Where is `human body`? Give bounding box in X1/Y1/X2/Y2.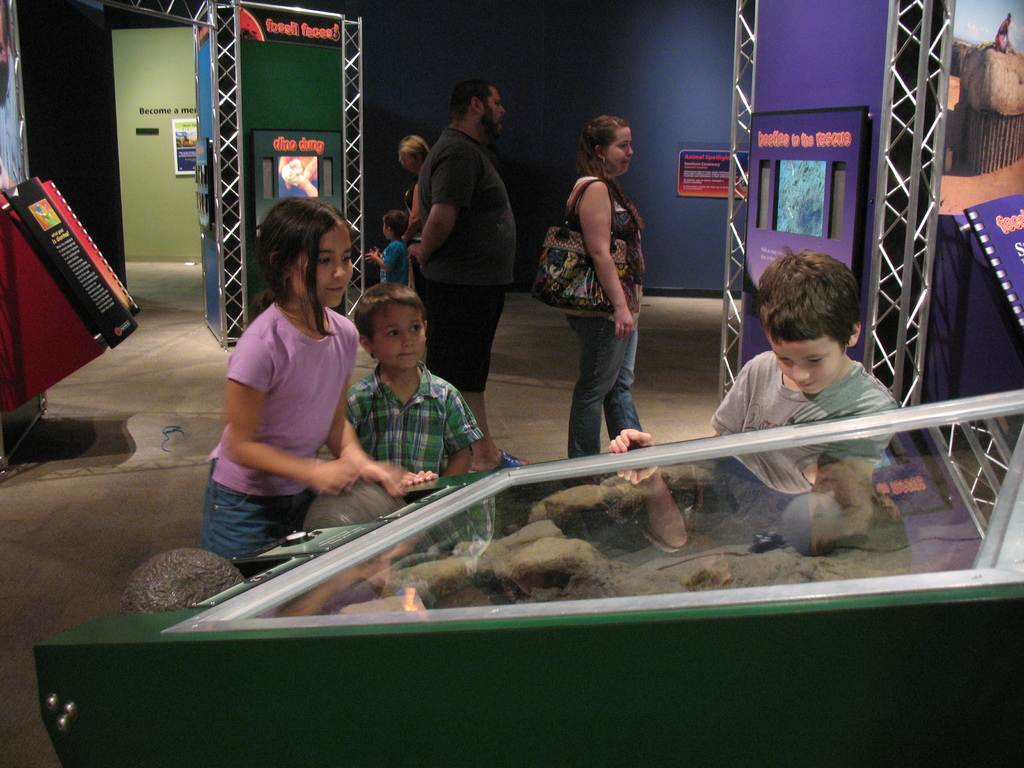
552/116/653/450.
